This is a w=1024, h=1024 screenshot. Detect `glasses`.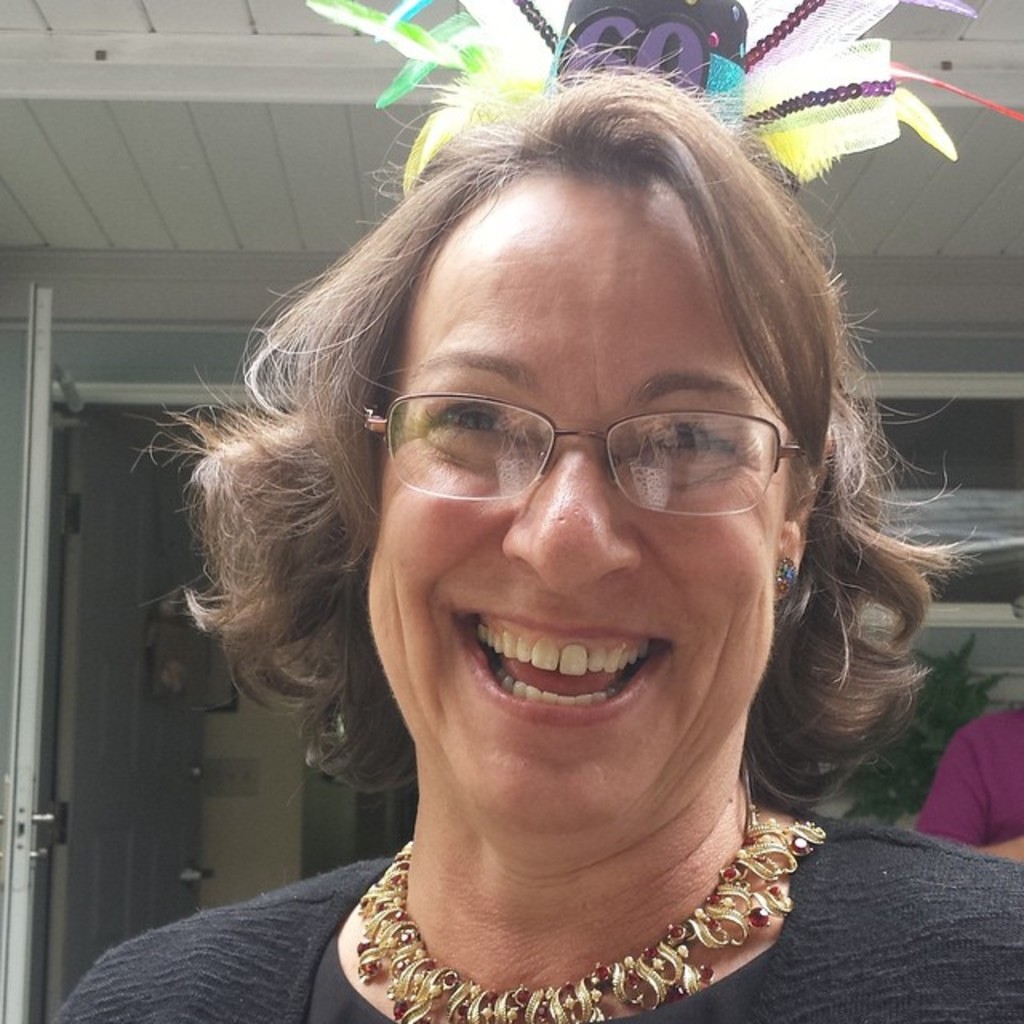
rect(363, 376, 818, 530).
